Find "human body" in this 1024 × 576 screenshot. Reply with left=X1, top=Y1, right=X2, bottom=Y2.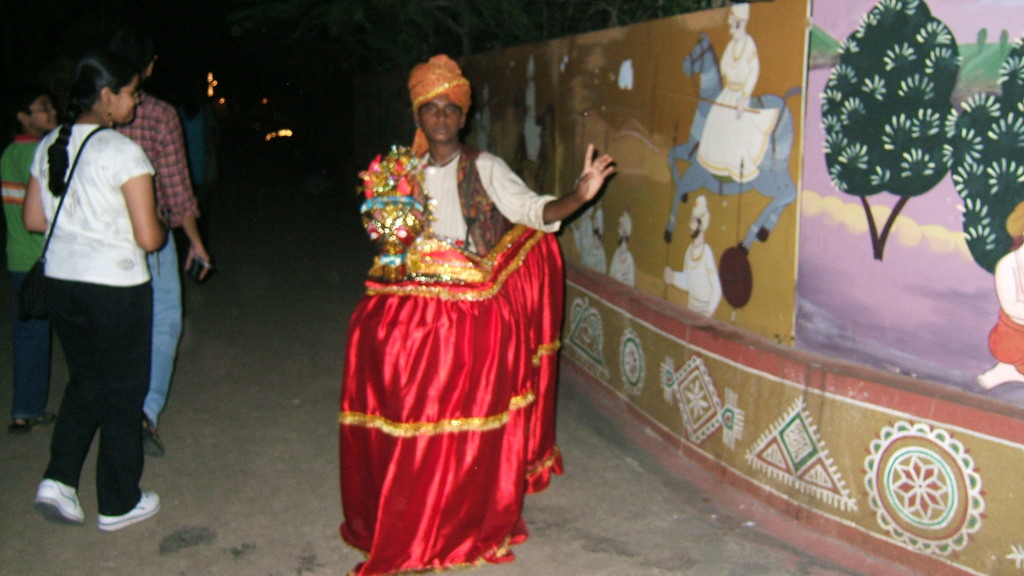
left=406, top=54, right=610, bottom=262.
